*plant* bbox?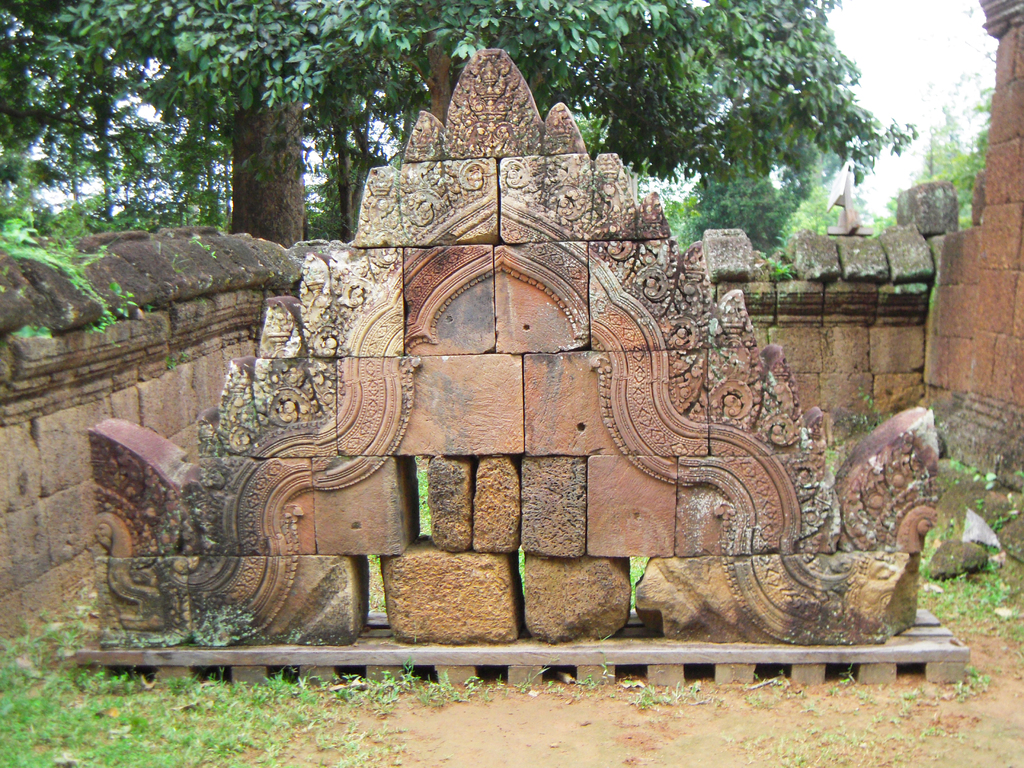
141 305 160 322
